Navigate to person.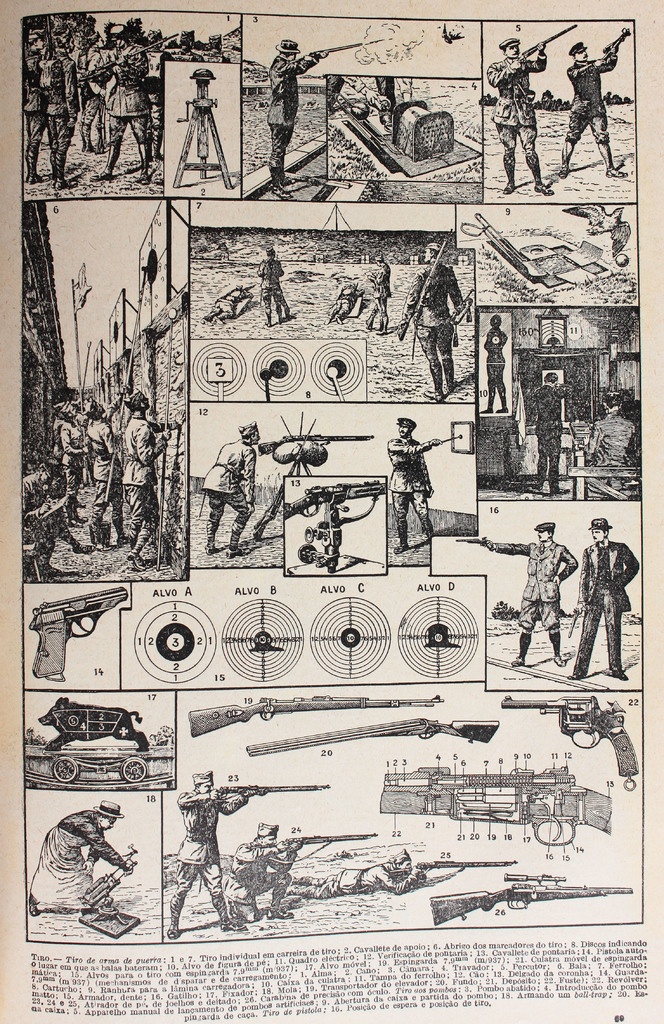
Navigation target: box(254, 243, 290, 326).
